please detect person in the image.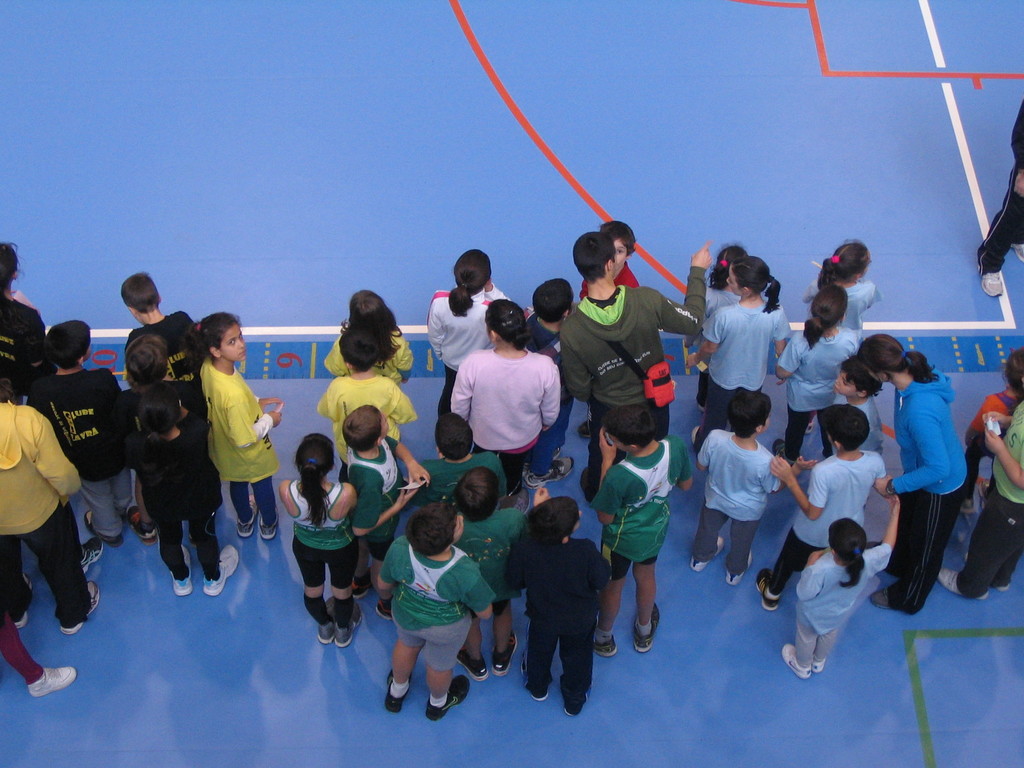
336:403:430:560.
